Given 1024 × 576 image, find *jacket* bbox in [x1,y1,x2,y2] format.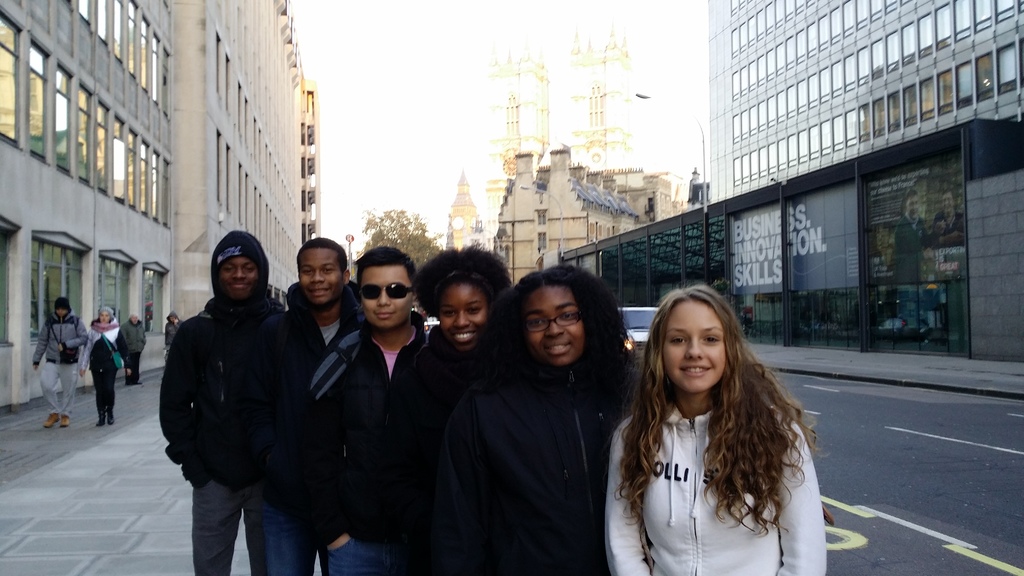
[392,317,528,575].
